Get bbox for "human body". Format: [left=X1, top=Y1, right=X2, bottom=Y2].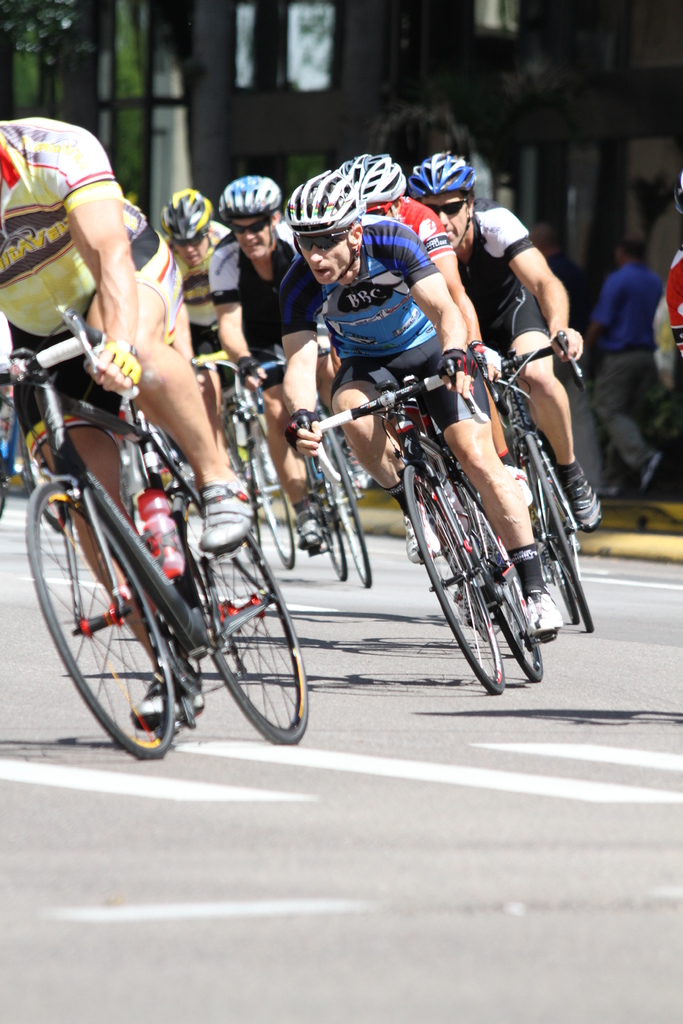
[left=326, top=166, right=572, bottom=645].
